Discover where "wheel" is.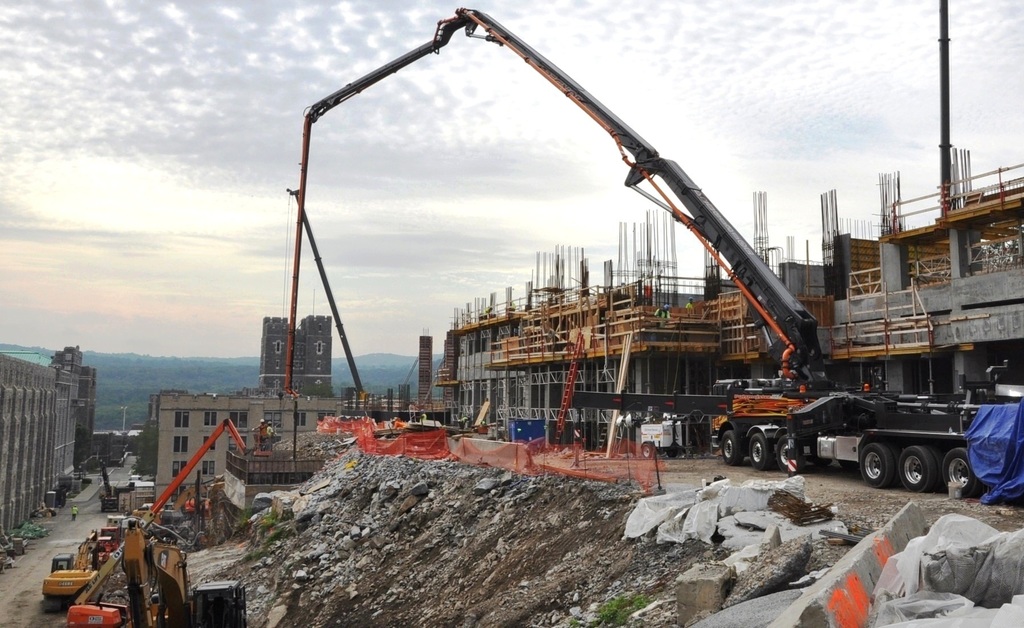
Discovered at 945/444/979/498.
